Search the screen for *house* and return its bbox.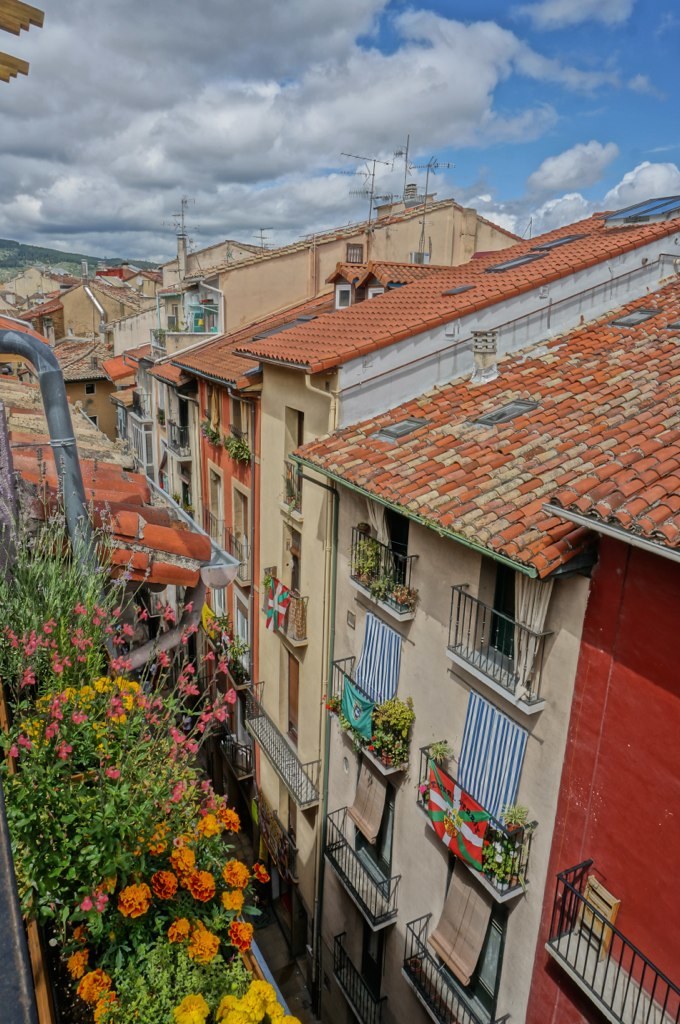
Found: 16 264 146 335.
